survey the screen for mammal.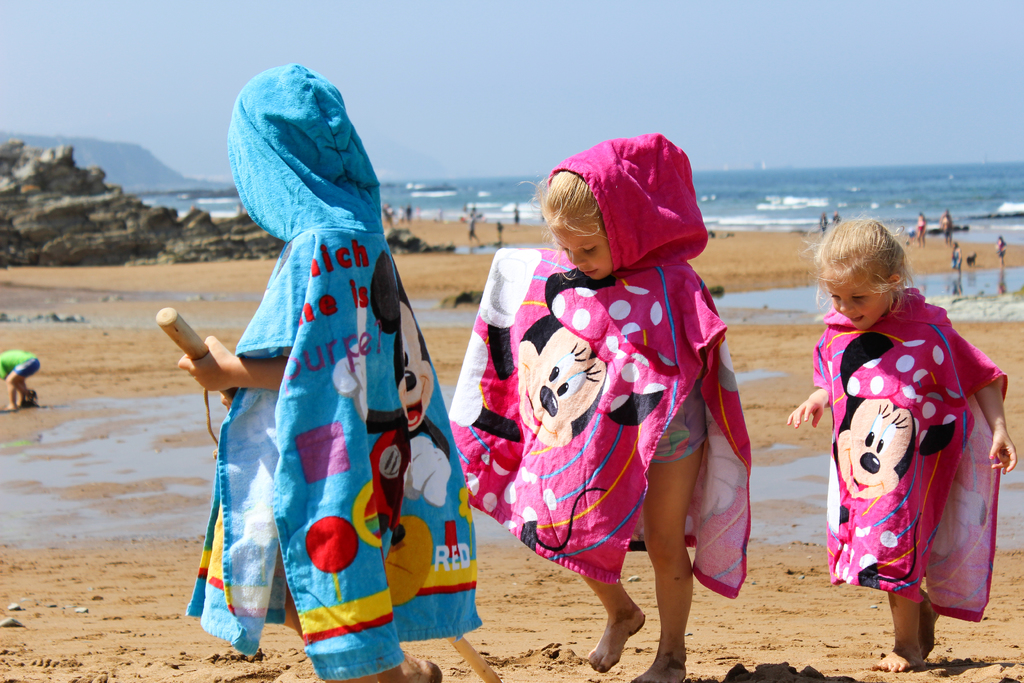
Survey found: x1=493, y1=219, x2=504, y2=240.
